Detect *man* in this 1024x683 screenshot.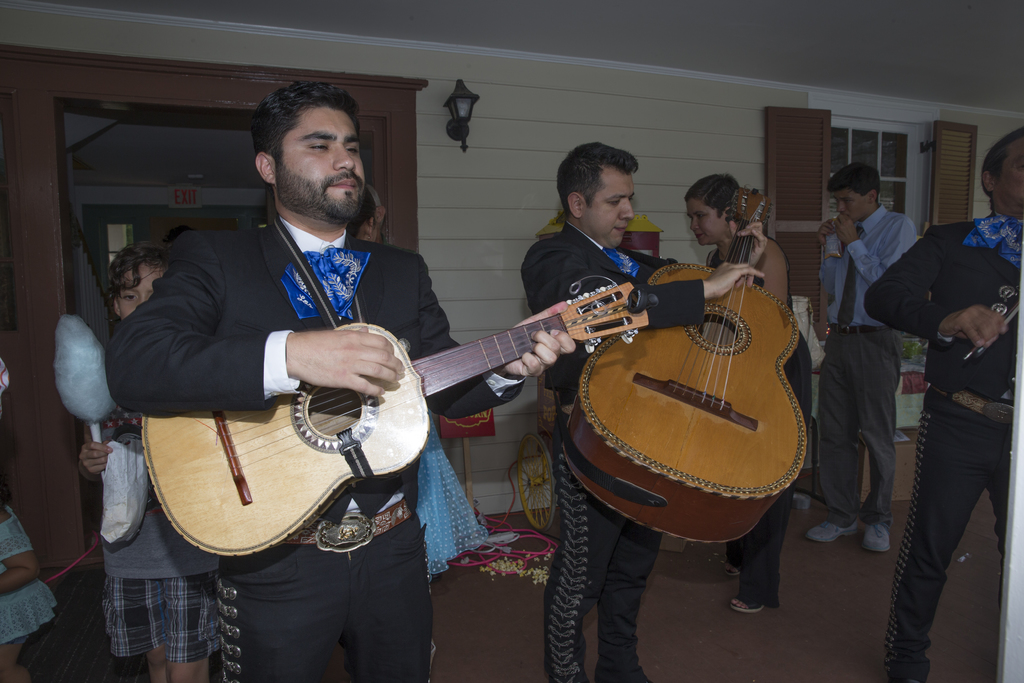
Detection: 886, 222, 1016, 659.
